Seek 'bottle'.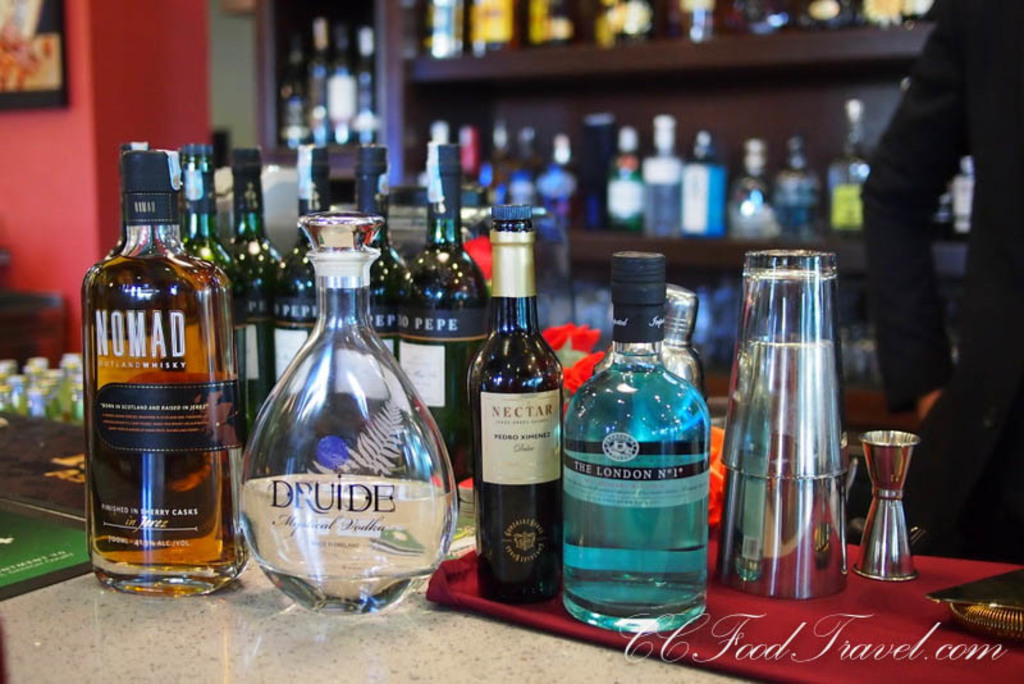
[left=306, top=17, right=334, bottom=147].
